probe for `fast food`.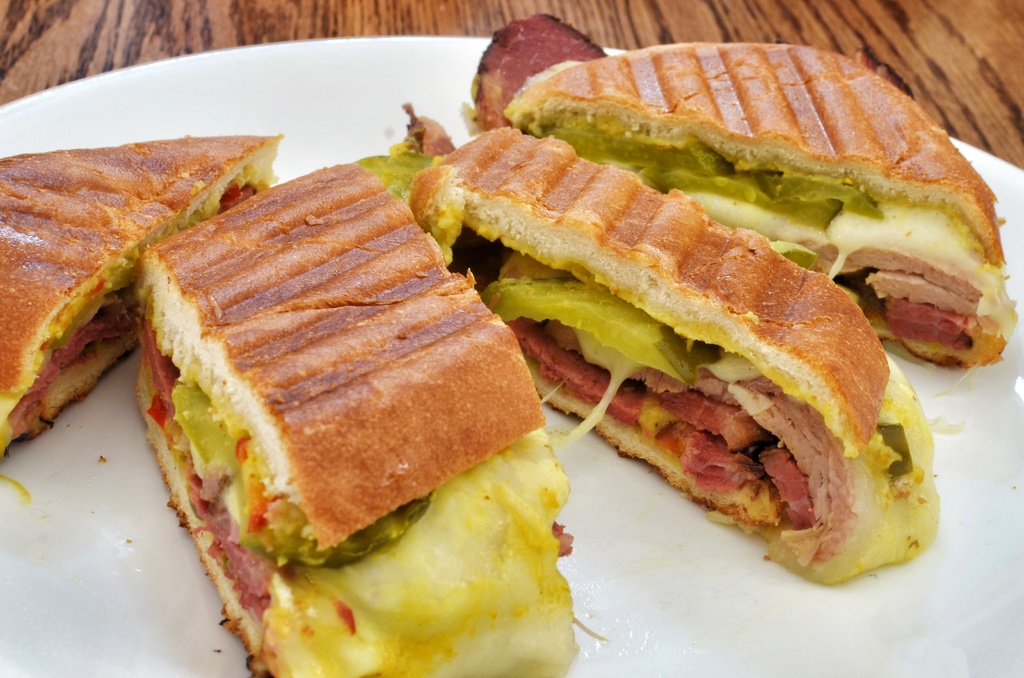
Probe result: select_region(470, 10, 608, 128).
